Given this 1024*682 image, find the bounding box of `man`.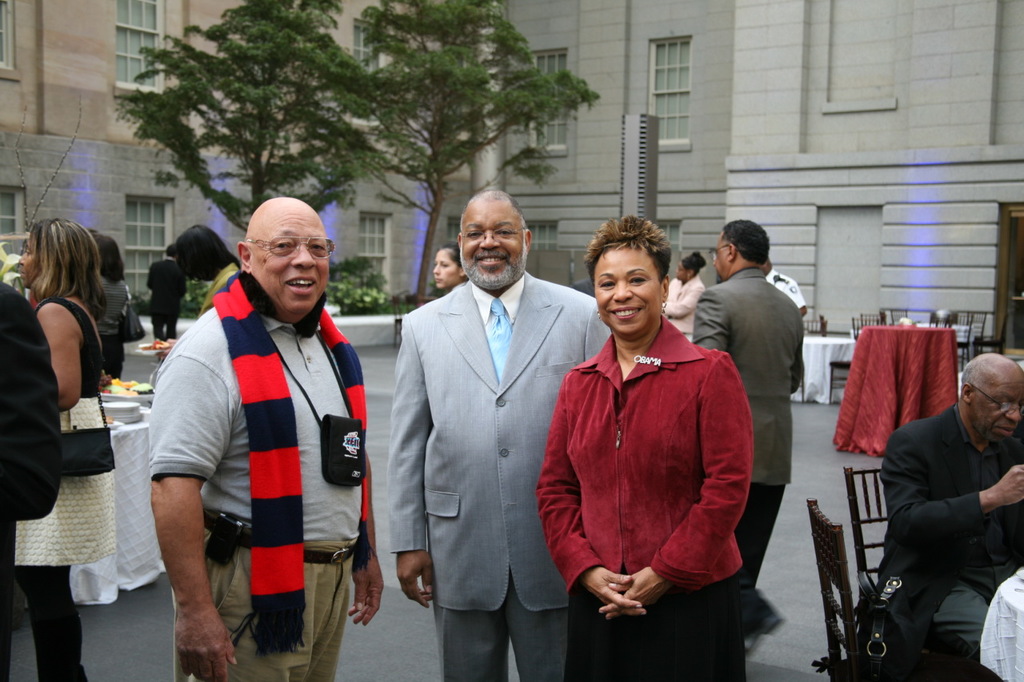
region(147, 191, 390, 681).
